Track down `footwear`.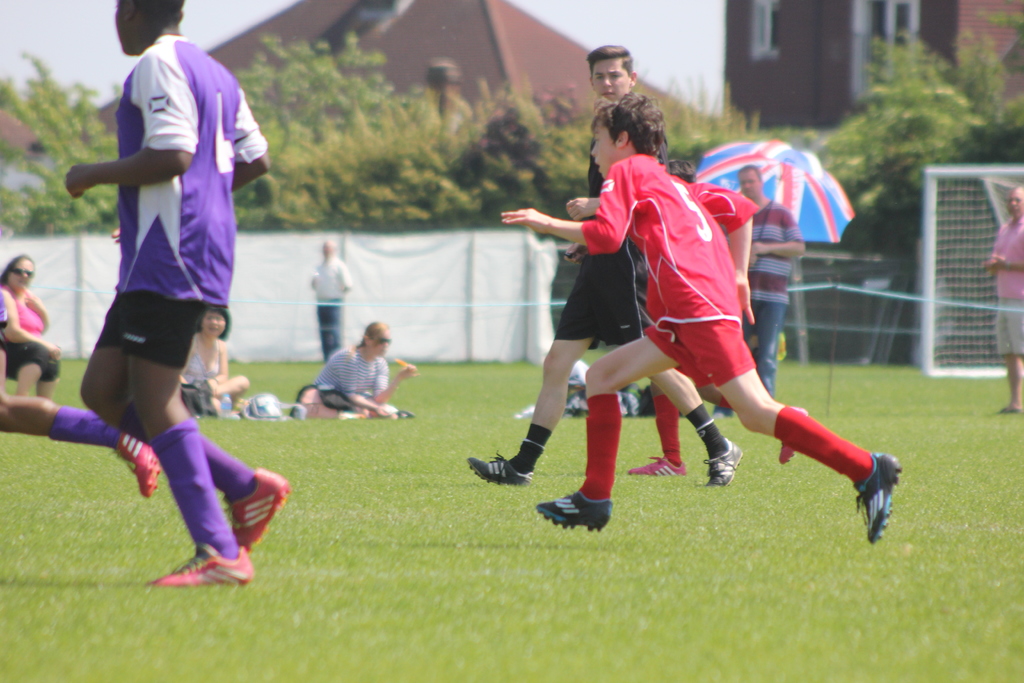
Tracked to [145,549,254,588].
